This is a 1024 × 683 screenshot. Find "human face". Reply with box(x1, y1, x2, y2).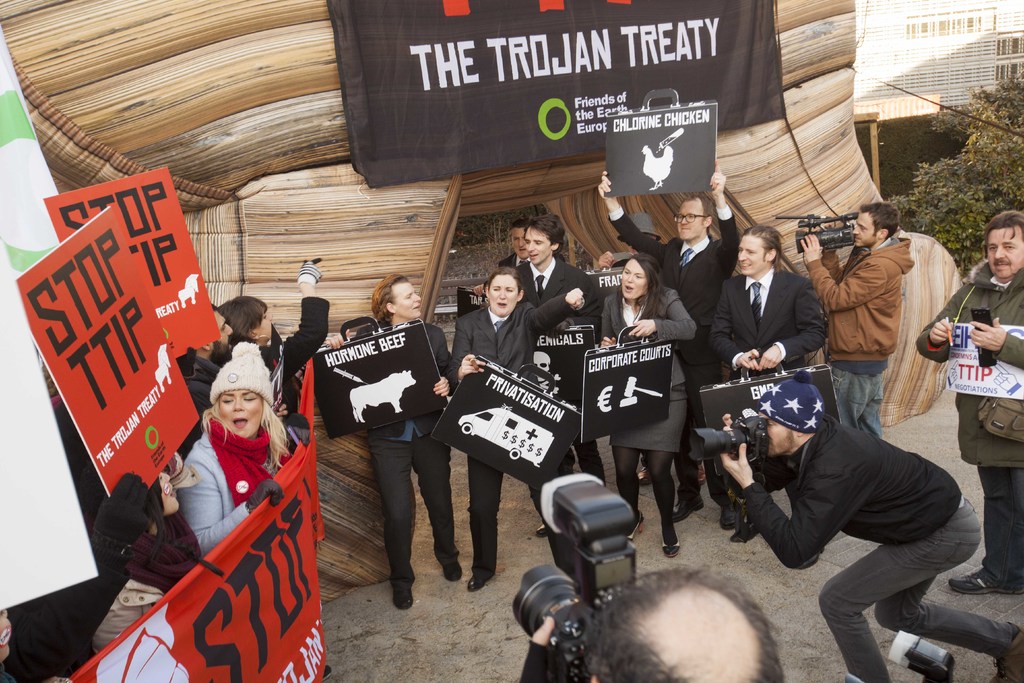
box(209, 311, 234, 357).
